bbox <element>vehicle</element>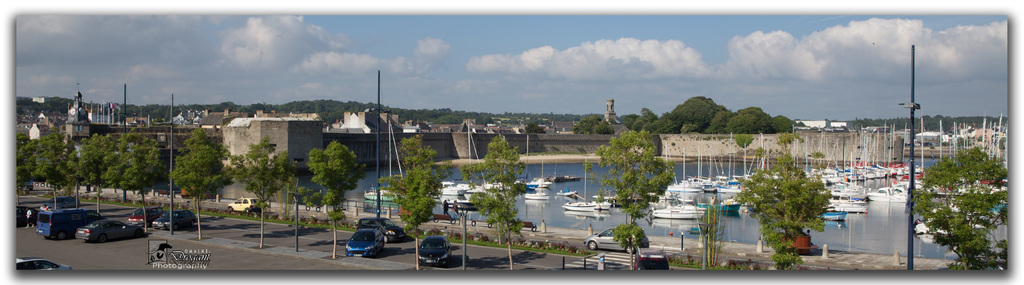
<bbox>12, 255, 77, 273</bbox>
